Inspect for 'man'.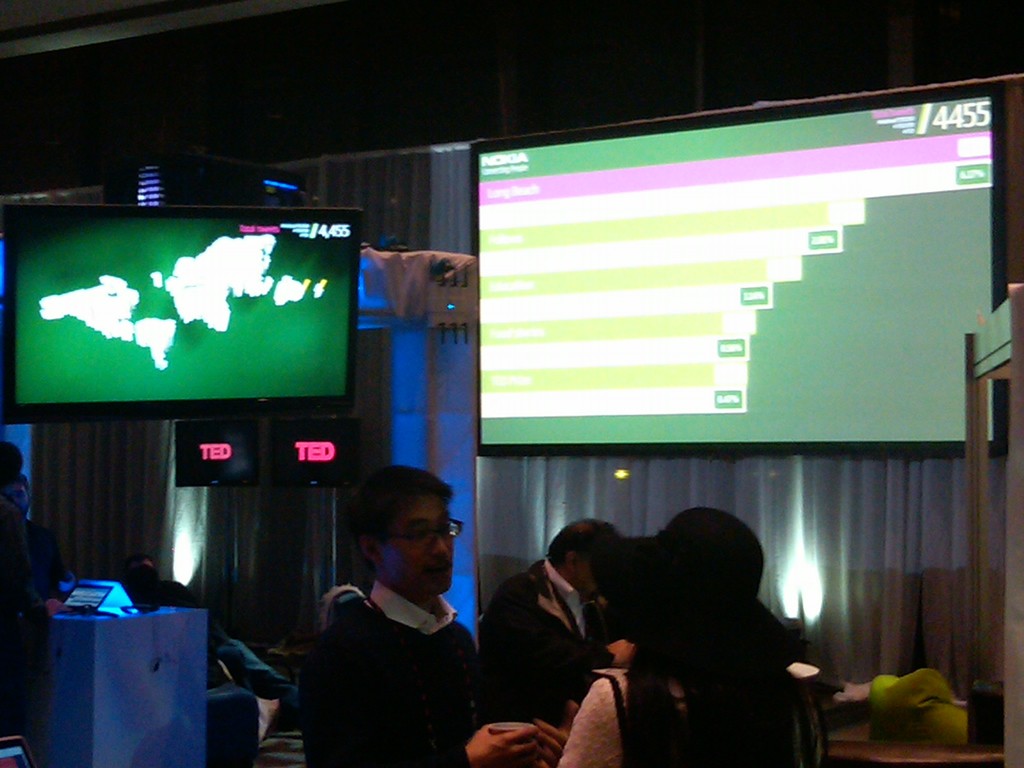
Inspection: detection(275, 470, 506, 765).
